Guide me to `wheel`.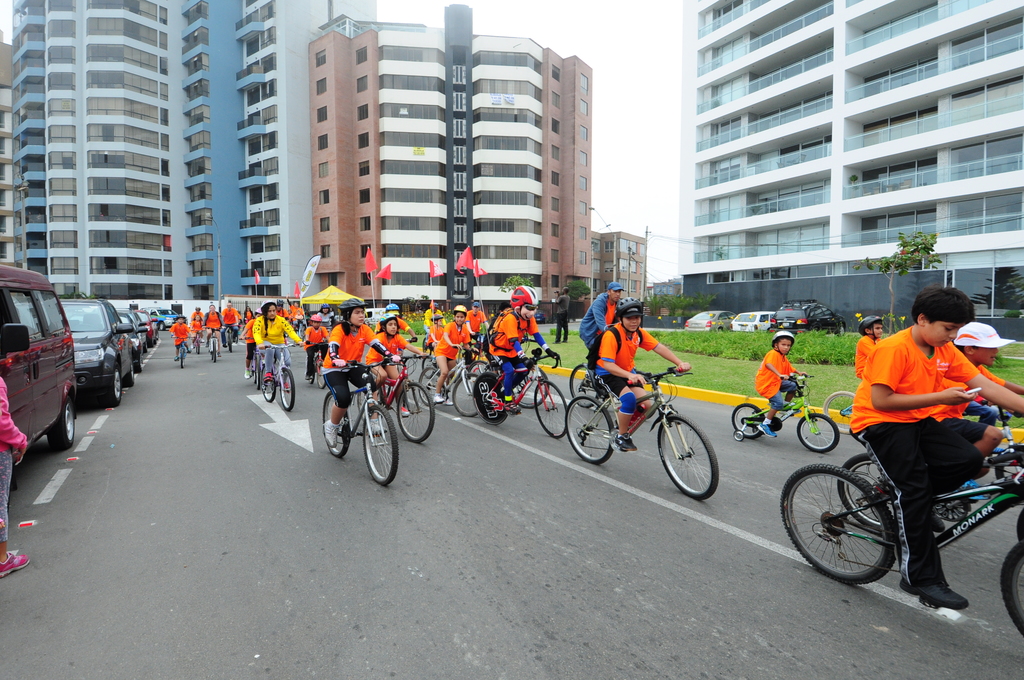
Guidance: select_region(394, 378, 433, 444).
